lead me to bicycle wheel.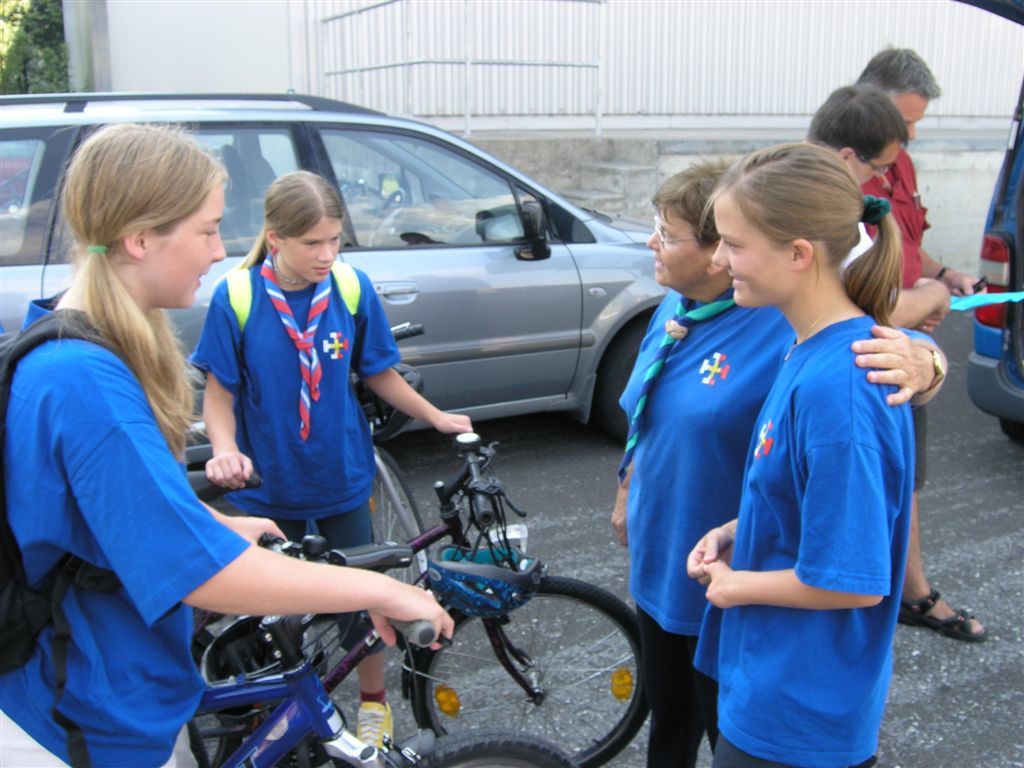
Lead to bbox=[402, 735, 575, 767].
